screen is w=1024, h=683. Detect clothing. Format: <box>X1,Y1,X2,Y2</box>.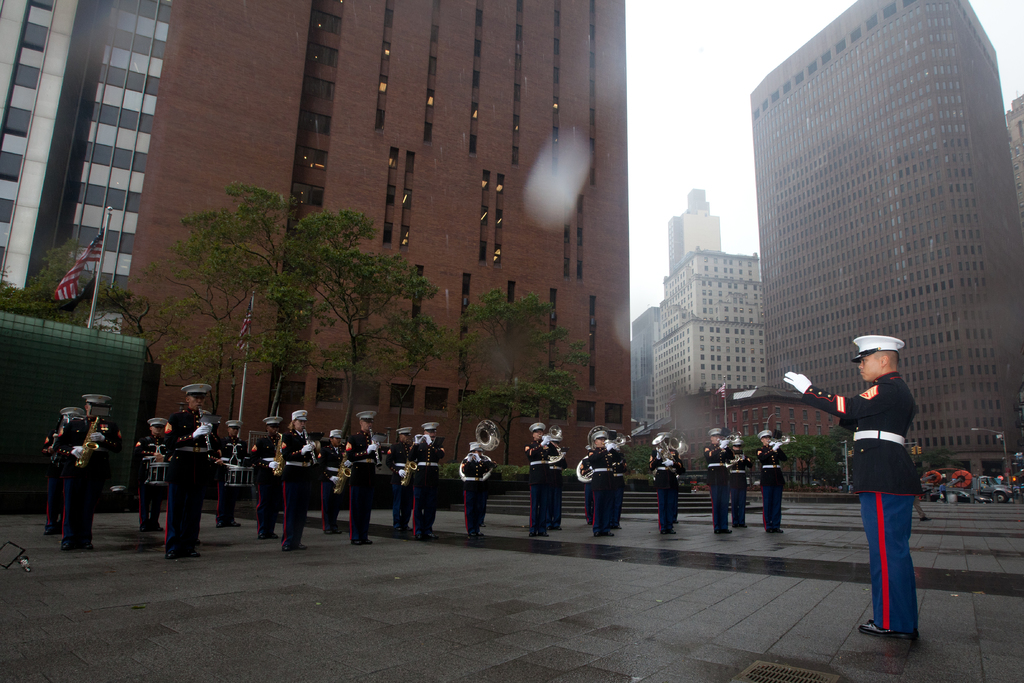
<box>456,453,492,537</box>.
